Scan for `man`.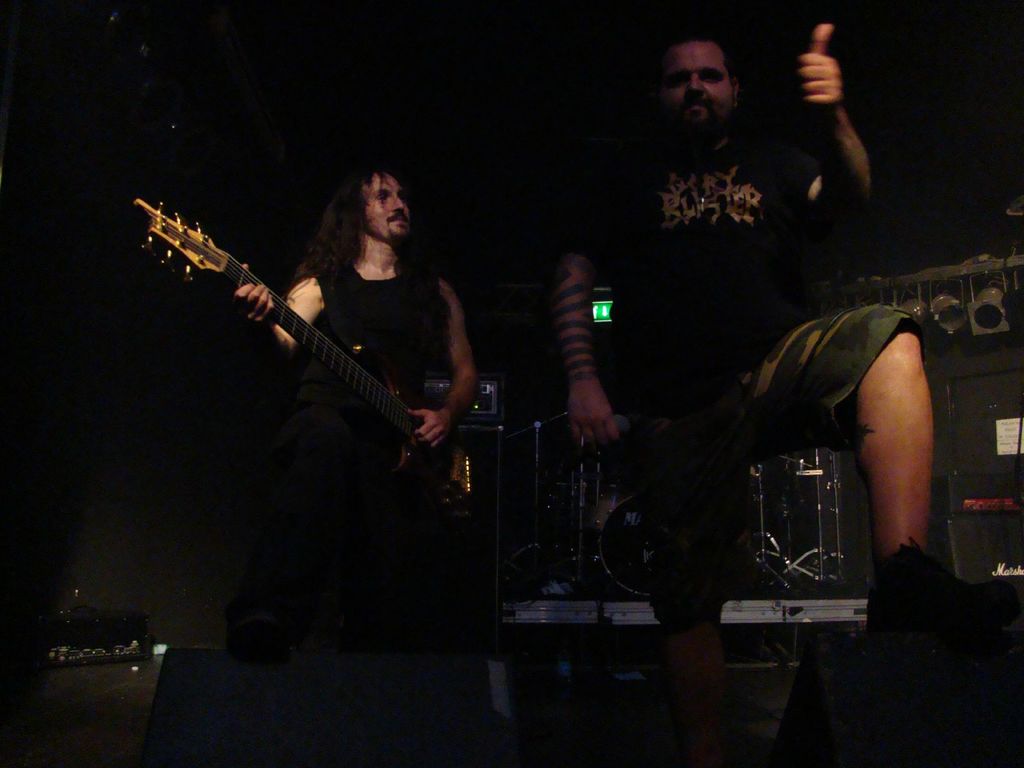
Scan result: [579,39,889,561].
